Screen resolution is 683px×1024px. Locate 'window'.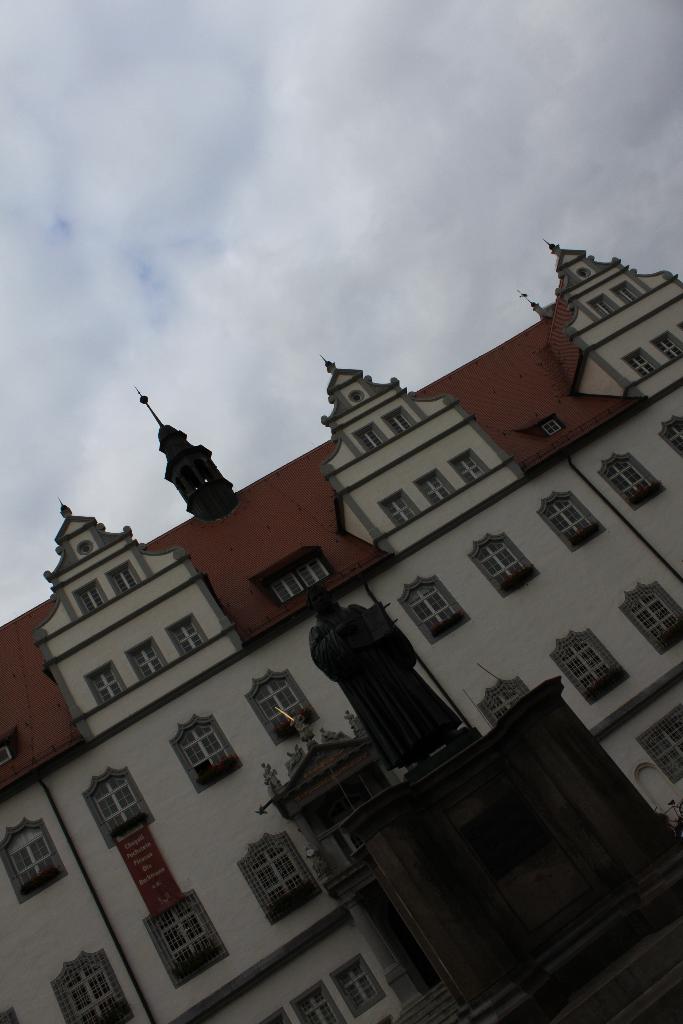
{"x1": 588, "y1": 293, "x2": 621, "y2": 318}.
